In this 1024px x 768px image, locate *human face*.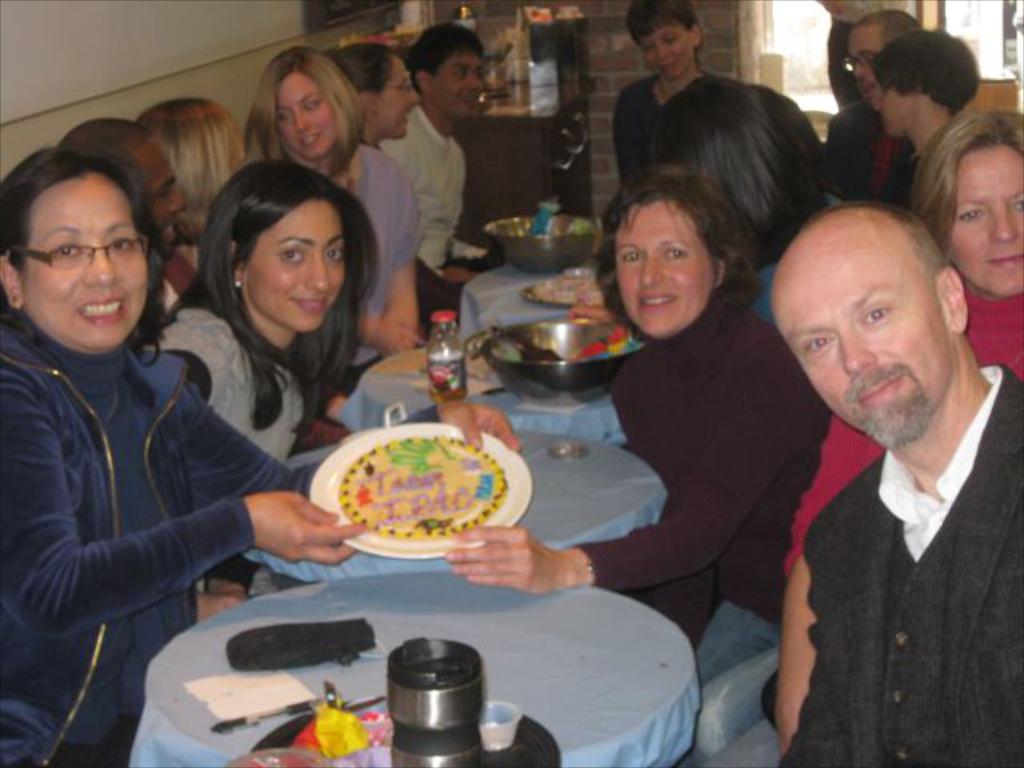
Bounding box: x1=645 y1=22 x2=693 y2=69.
